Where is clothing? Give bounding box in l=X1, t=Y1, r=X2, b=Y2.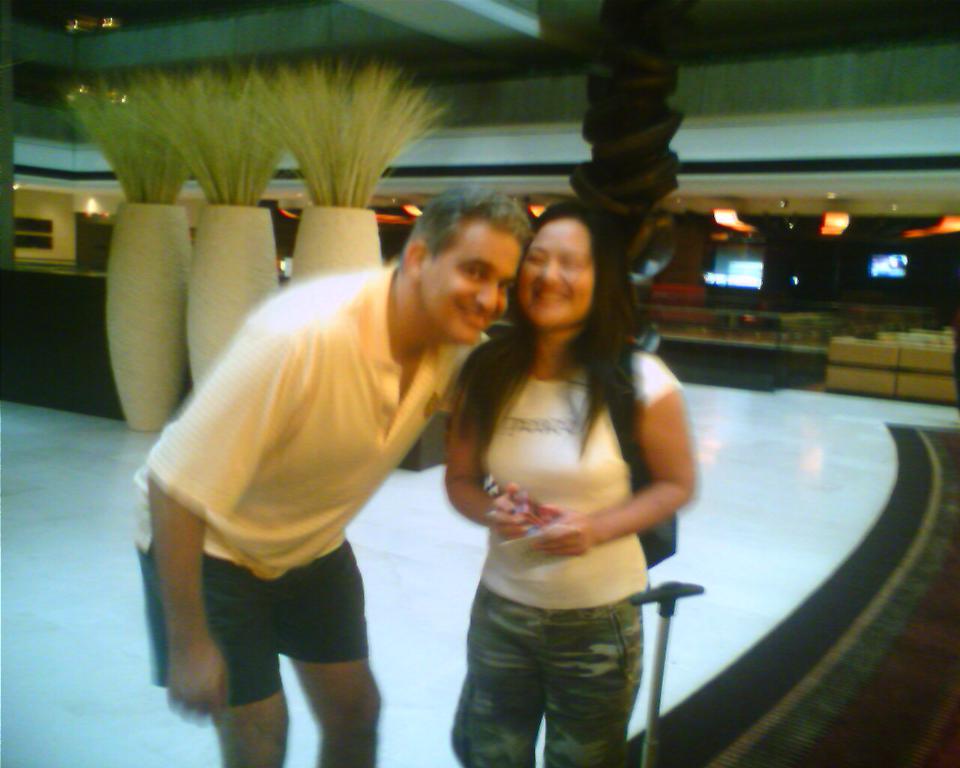
l=126, t=260, r=492, b=707.
